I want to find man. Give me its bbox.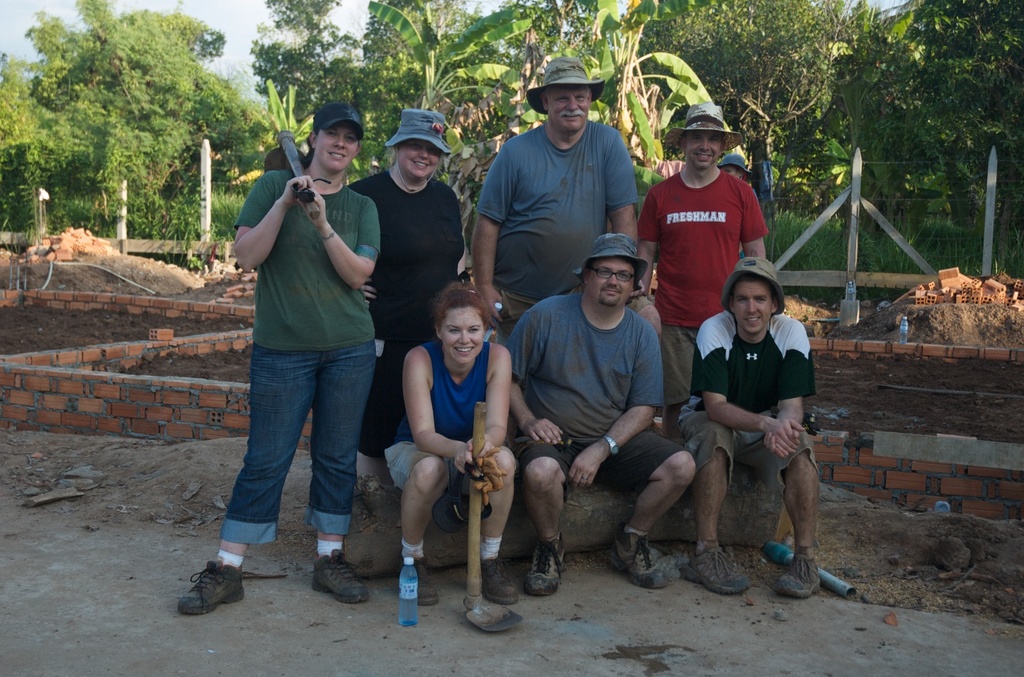
left=628, top=103, right=781, bottom=440.
